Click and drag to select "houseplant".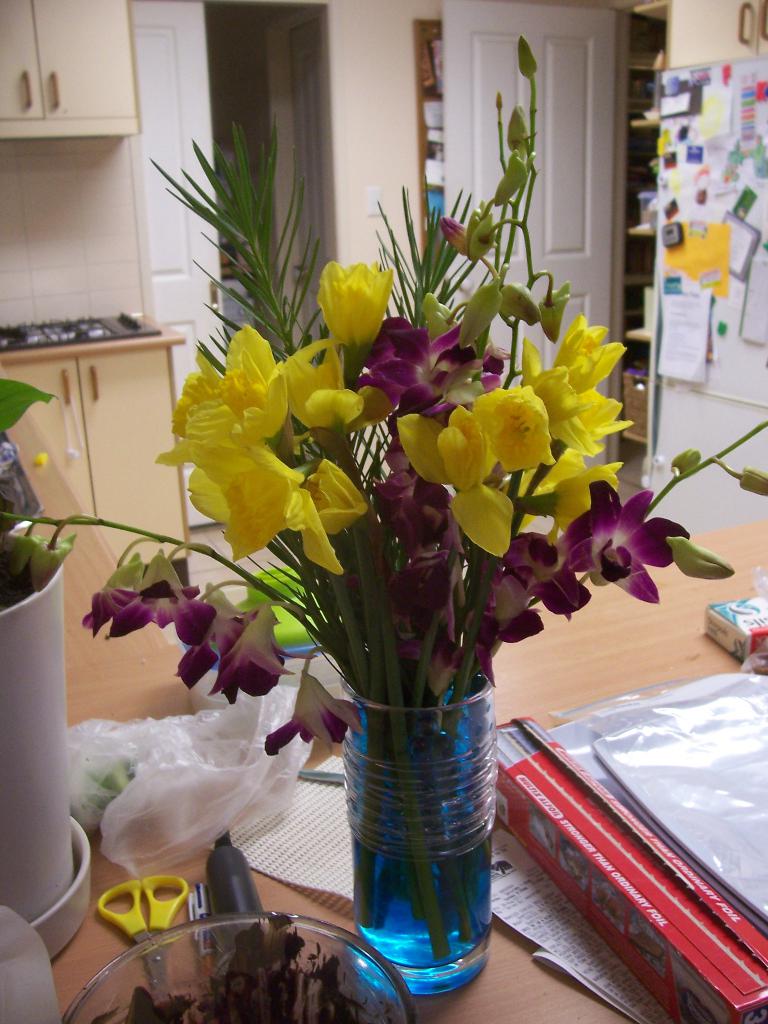
Selection: 0:30:767:995.
